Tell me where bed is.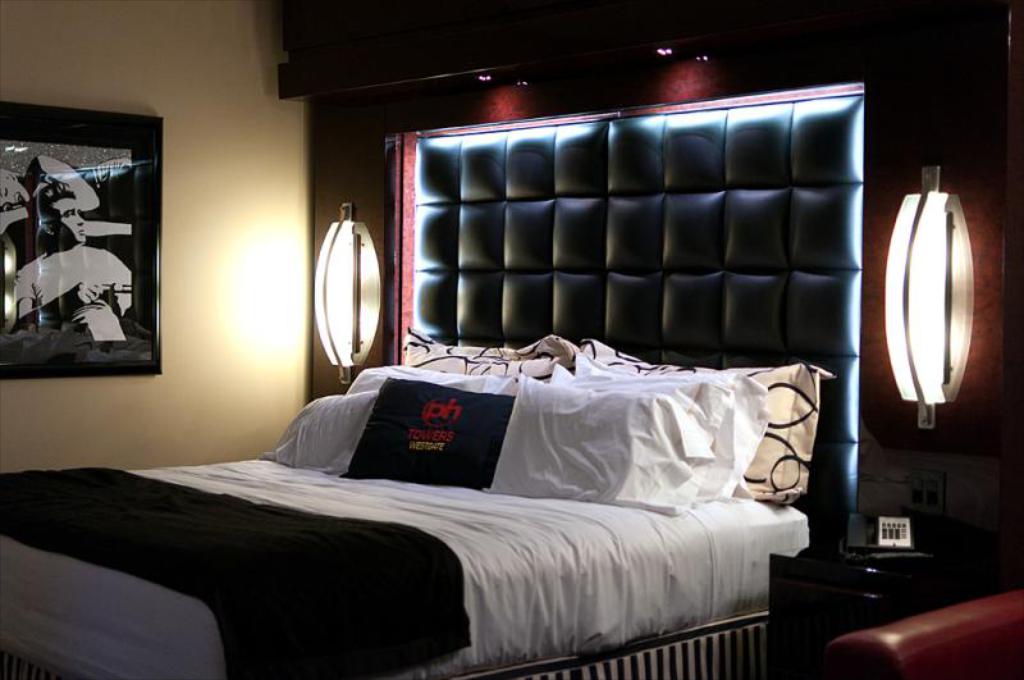
bed is at 4, 83, 869, 679.
